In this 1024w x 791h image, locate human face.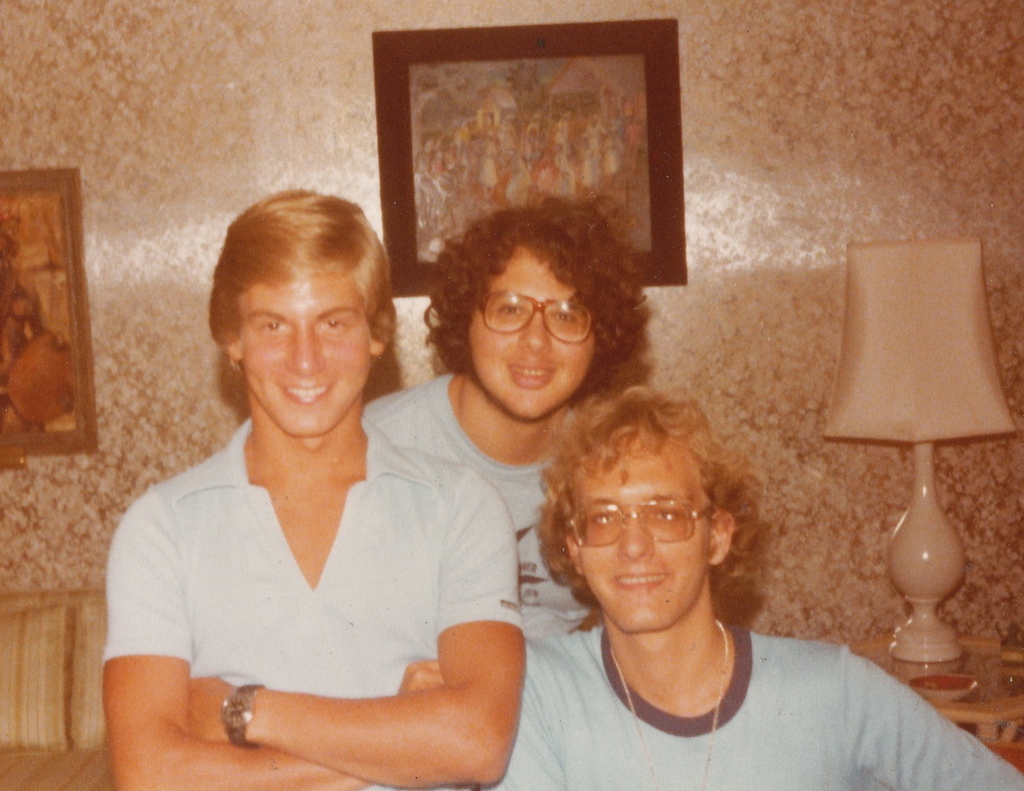
Bounding box: rect(238, 274, 373, 437).
